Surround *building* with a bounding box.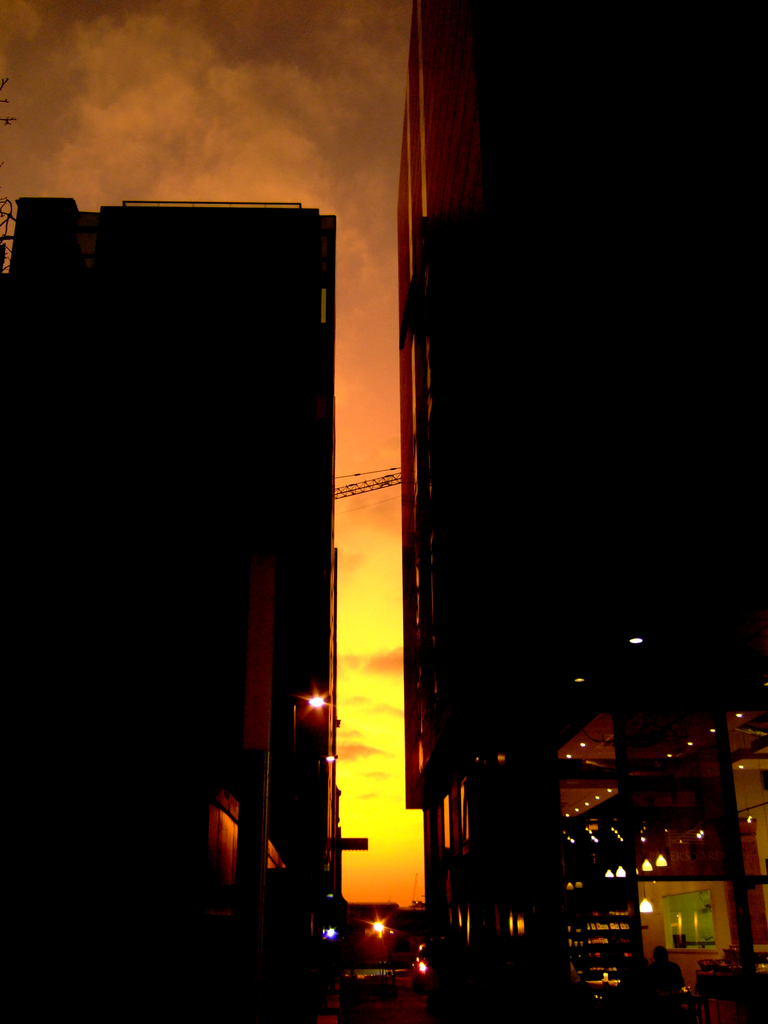
bbox=(403, 0, 764, 1023).
